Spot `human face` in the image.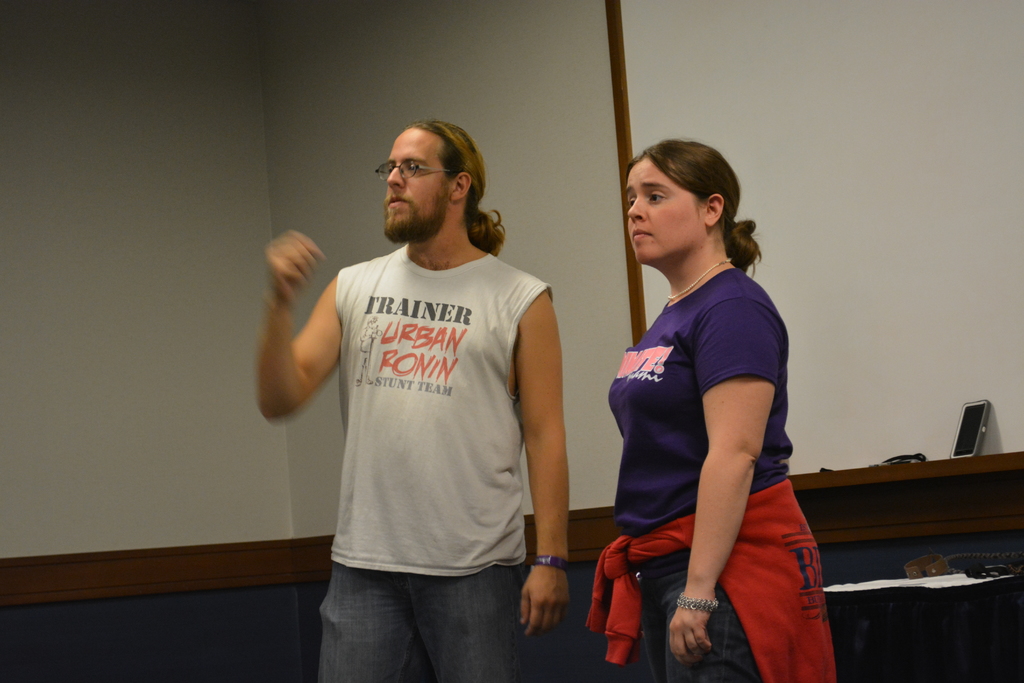
`human face` found at locate(382, 126, 454, 238).
